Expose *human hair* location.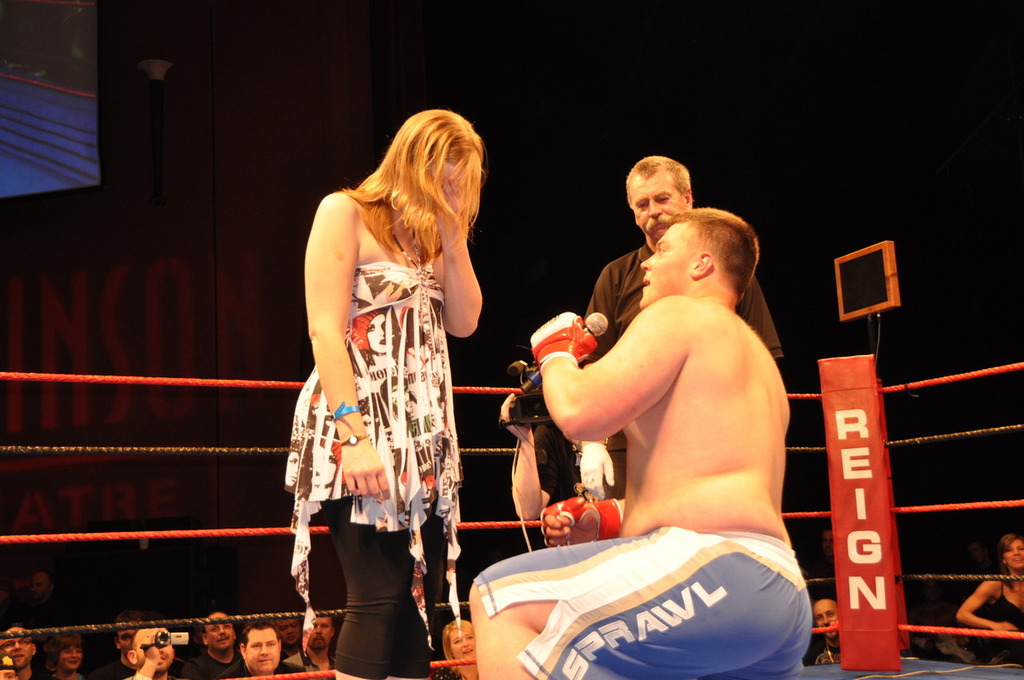
Exposed at bbox=(241, 619, 278, 659).
